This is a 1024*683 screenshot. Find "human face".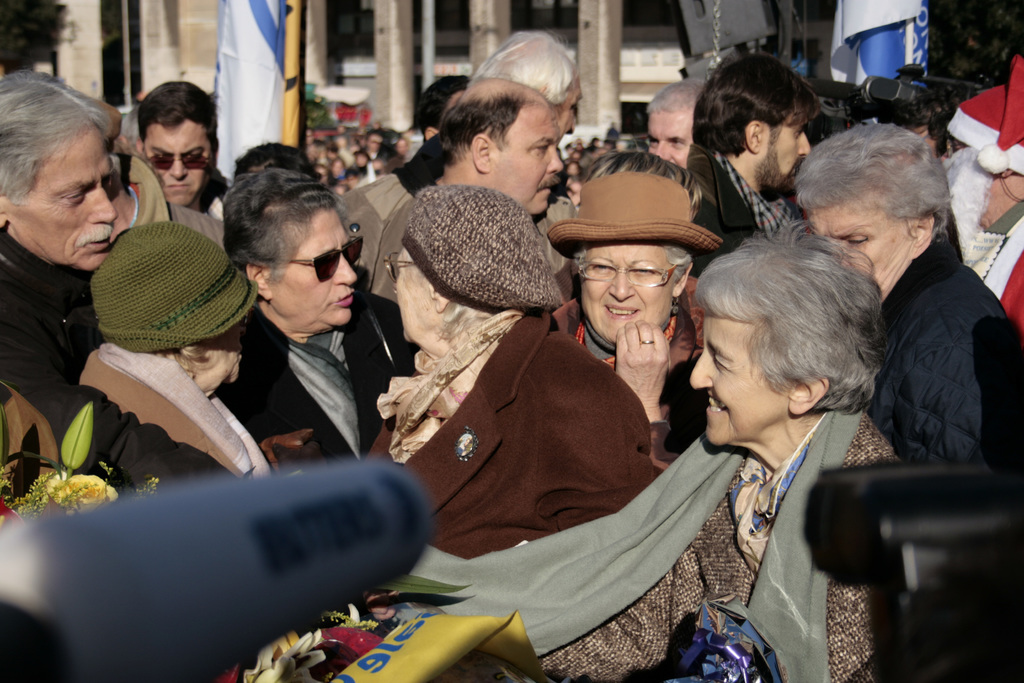
Bounding box: <region>144, 120, 216, 208</region>.
